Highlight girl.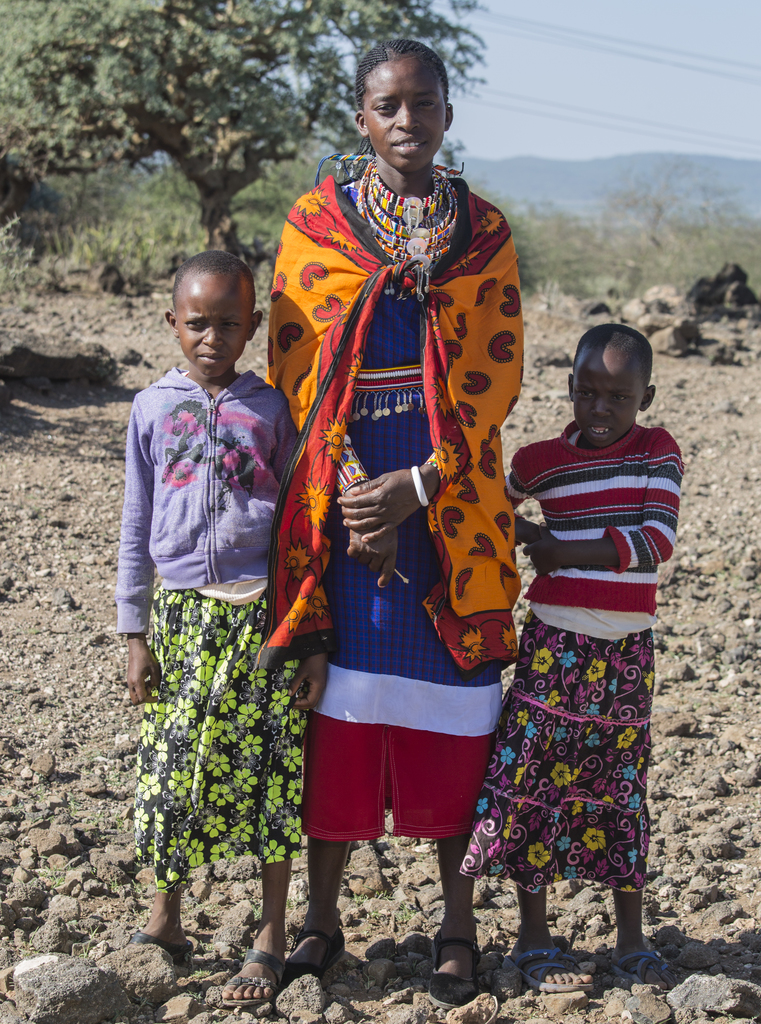
Highlighted region: select_region(117, 237, 330, 1007).
